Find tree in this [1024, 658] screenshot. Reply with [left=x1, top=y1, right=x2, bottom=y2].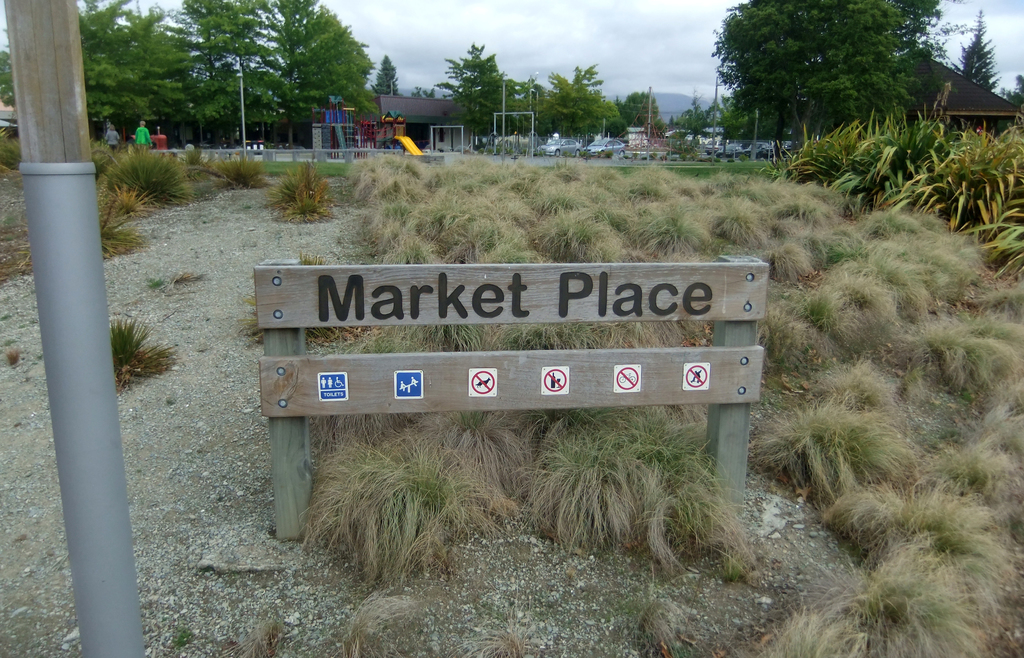
[left=703, top=97, right=781, bottom=145].
